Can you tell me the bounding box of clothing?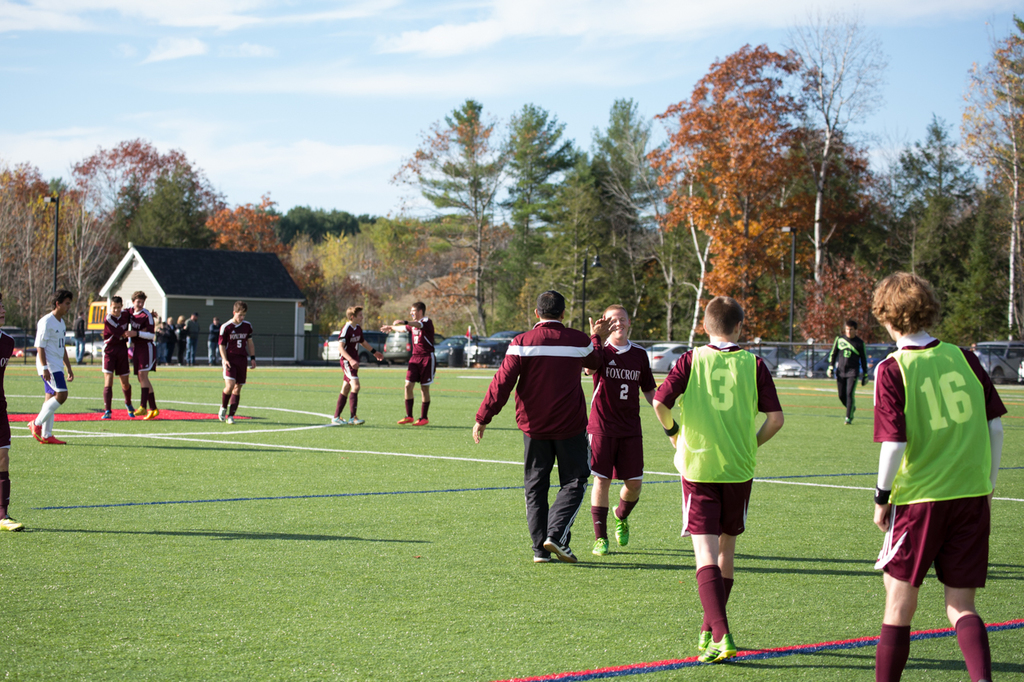
(471, 319, 602, 548).
